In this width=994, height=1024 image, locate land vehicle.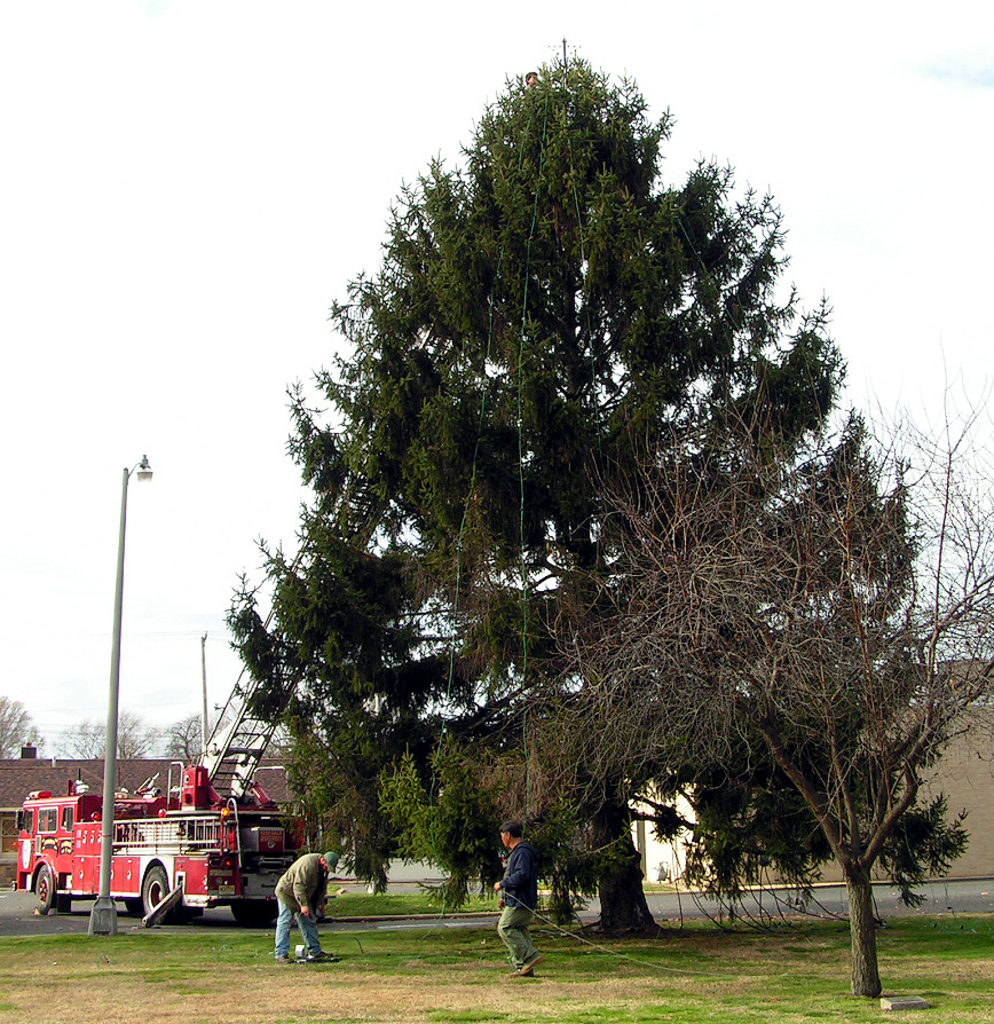
Bounding box: select_region(11, 786, 313, 946).
